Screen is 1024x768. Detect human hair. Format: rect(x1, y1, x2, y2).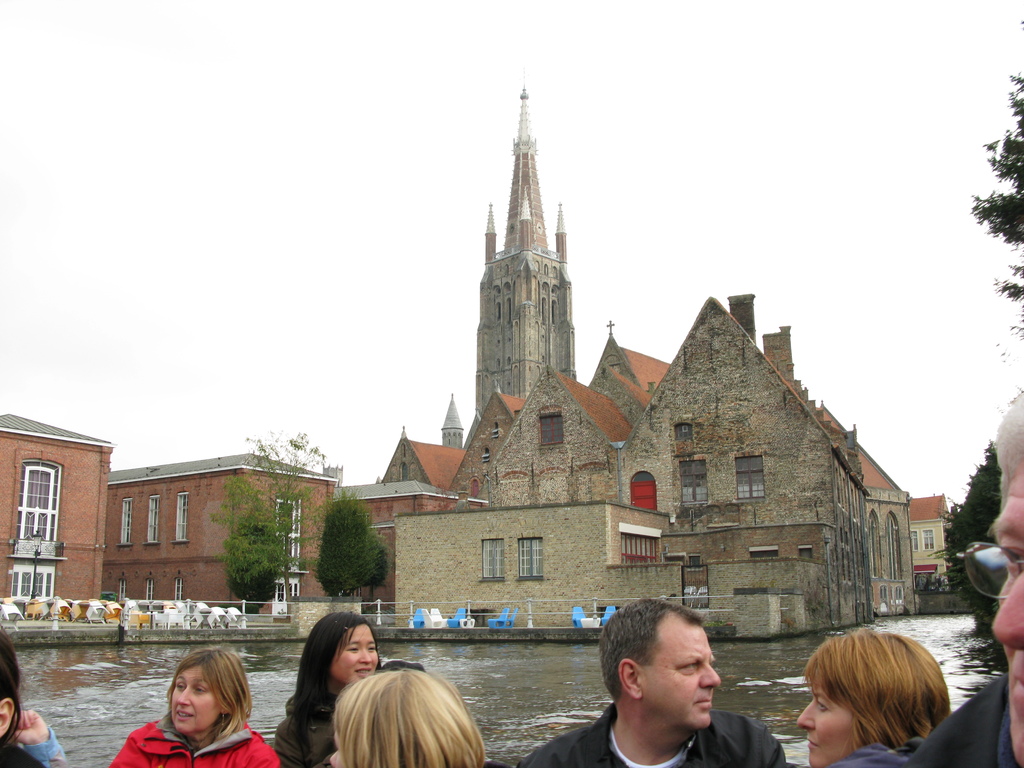
rect(156, 643, 254, 755).
